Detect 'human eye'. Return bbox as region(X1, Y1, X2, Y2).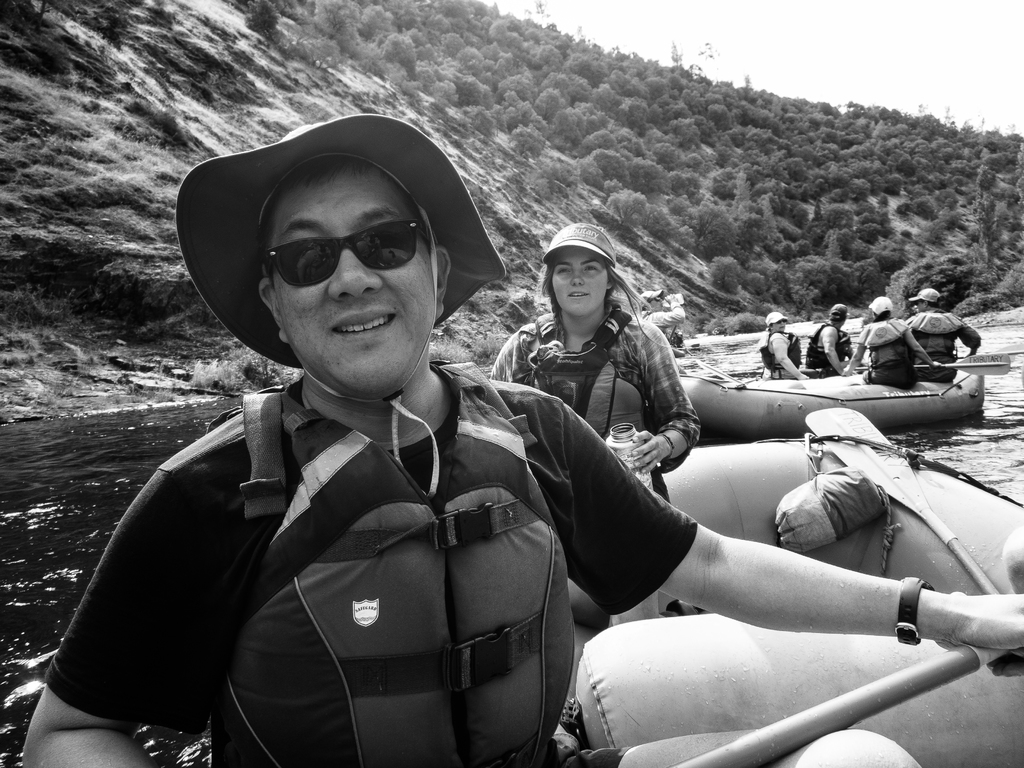
region(586, 260, 598, 274).
